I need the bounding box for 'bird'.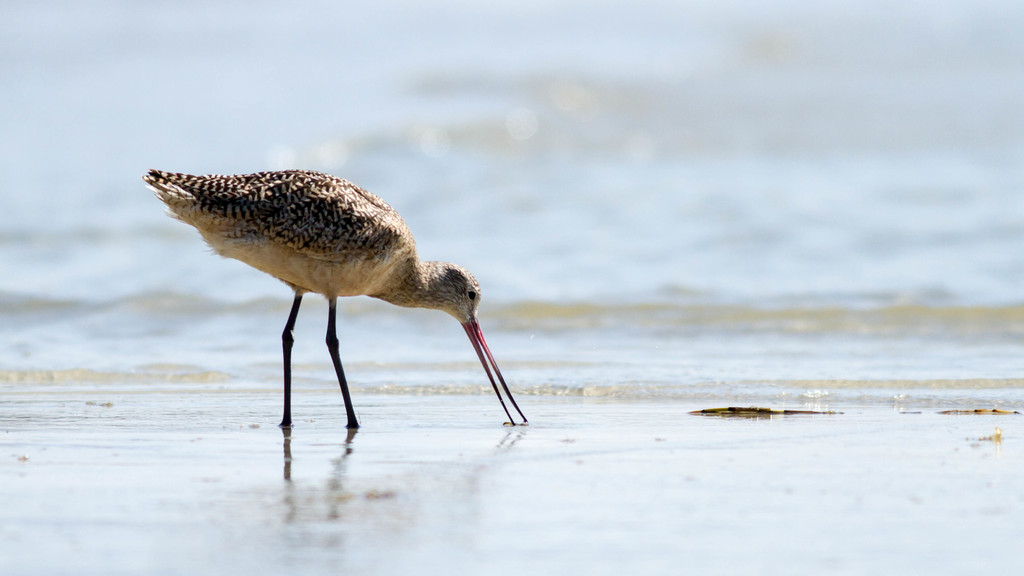
Here it is: BBox(145, 161, 524, 442).
